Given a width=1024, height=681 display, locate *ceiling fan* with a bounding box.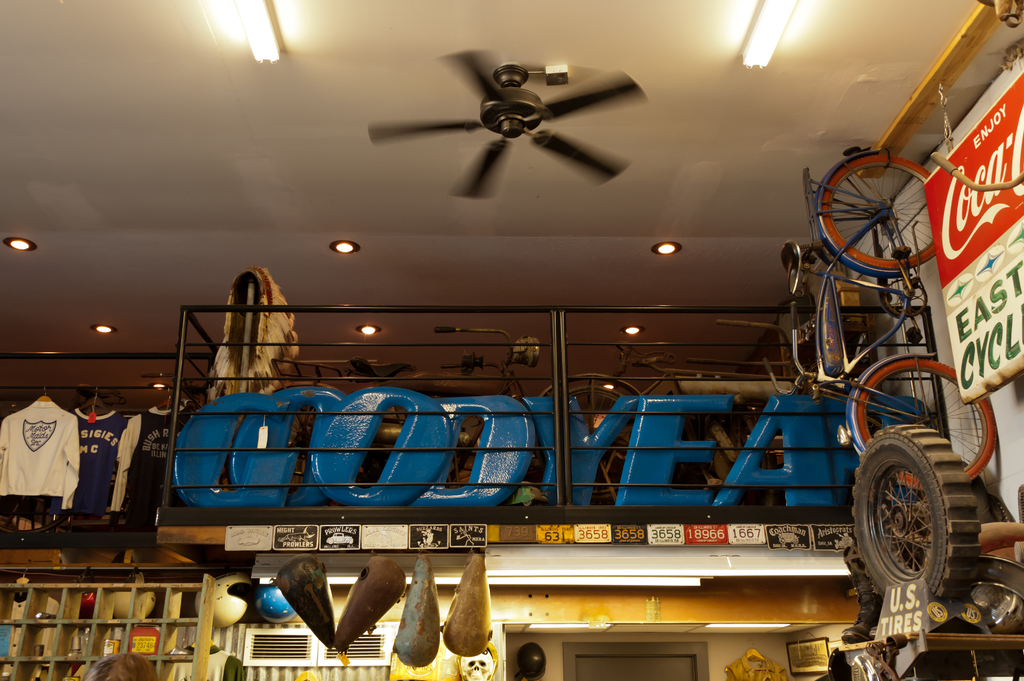
Located: left=366, top=42, right=652, bottom=217.
